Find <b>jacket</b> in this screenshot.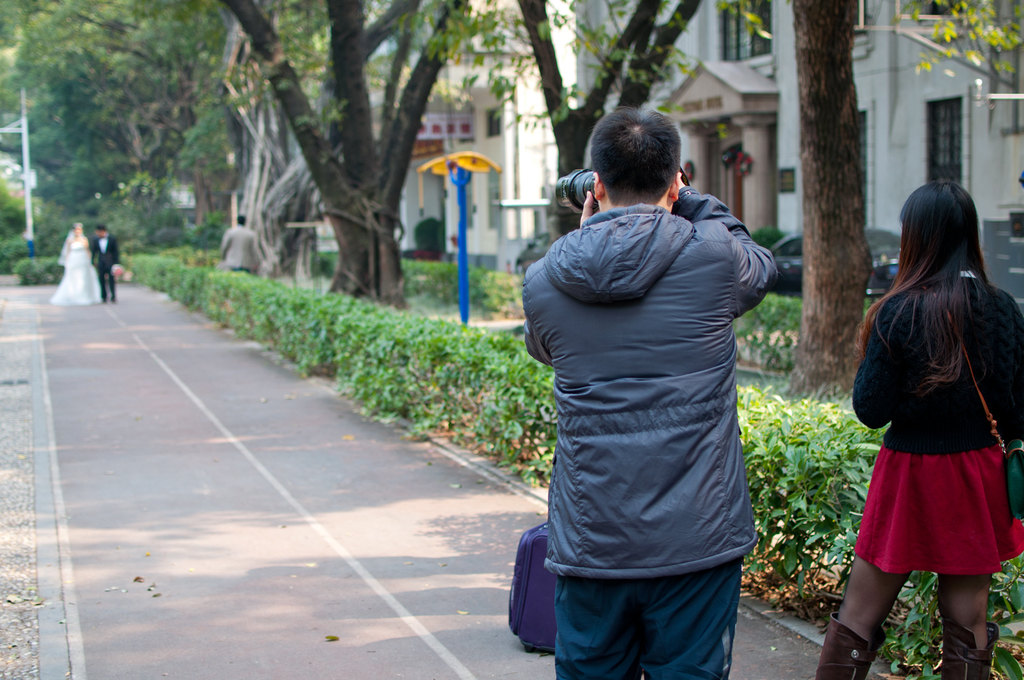
The bounding box for <b>jacket</b> is [509,129,793,622].
